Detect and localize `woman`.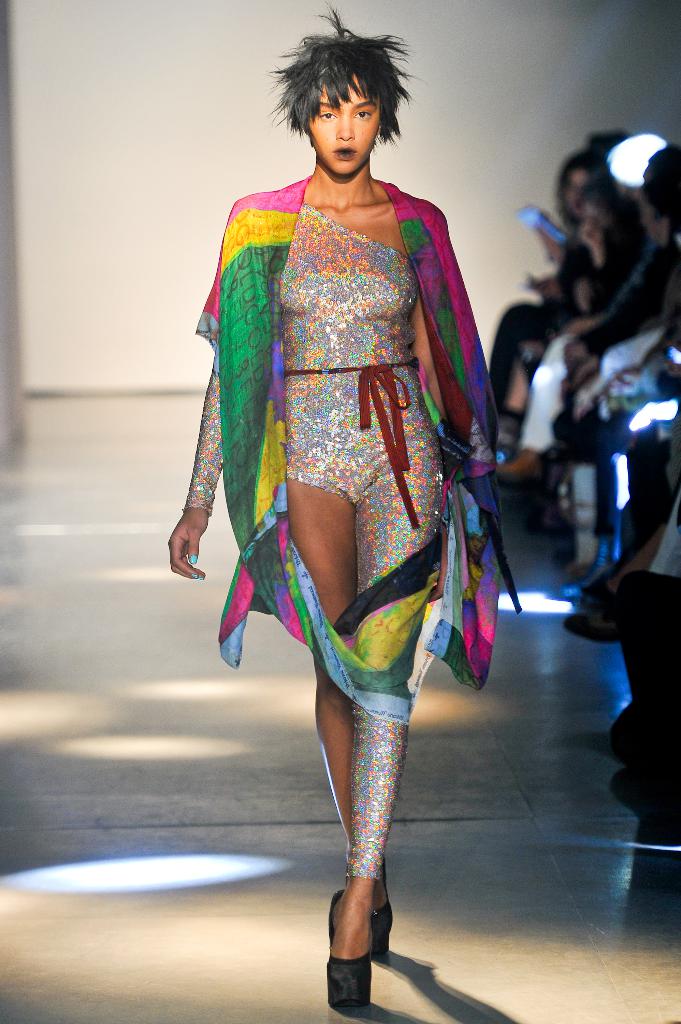
Localized at Rect(489, 145, 608, 405).
